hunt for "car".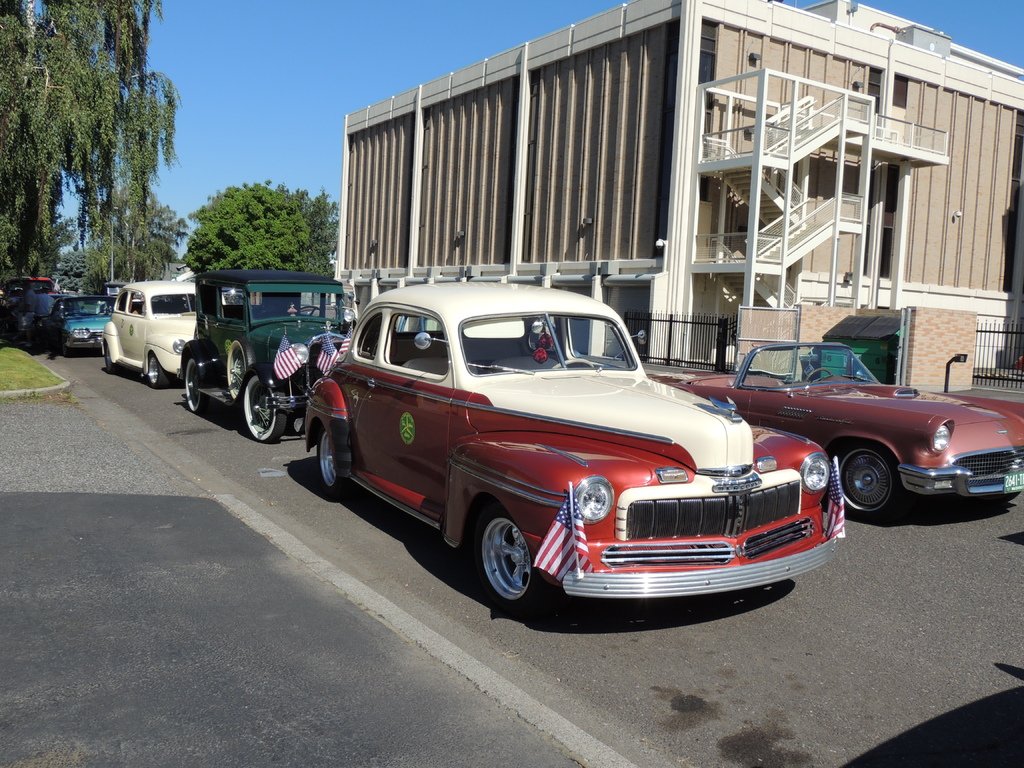
Hunted down at Rect(102, 282, 195, 383).
